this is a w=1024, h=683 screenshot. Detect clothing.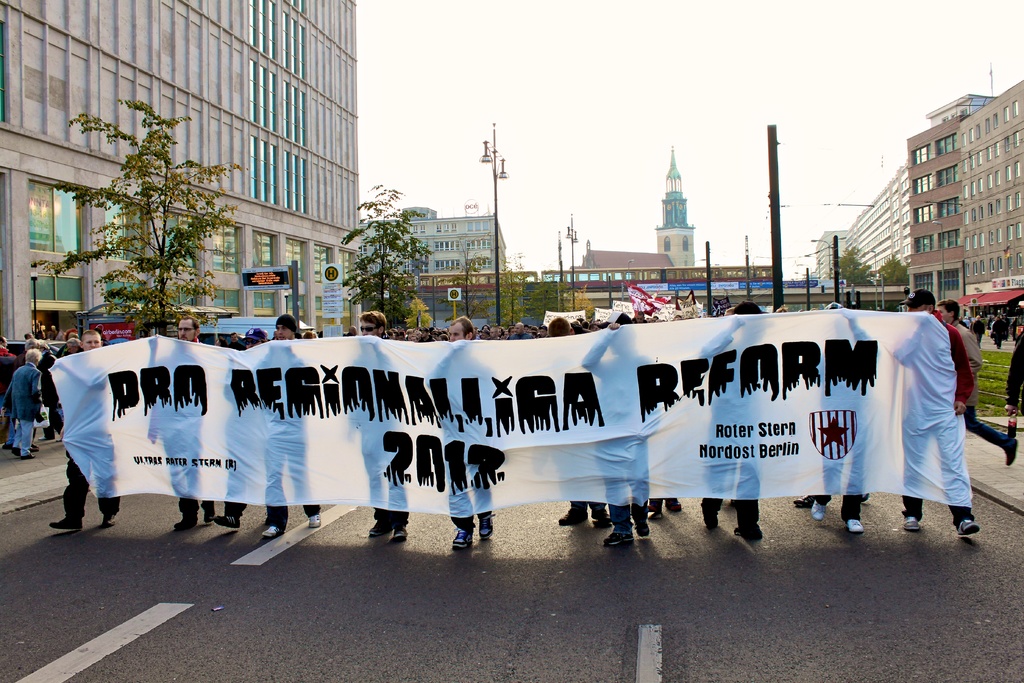
<region>588, 499, 607, 515</region>.
